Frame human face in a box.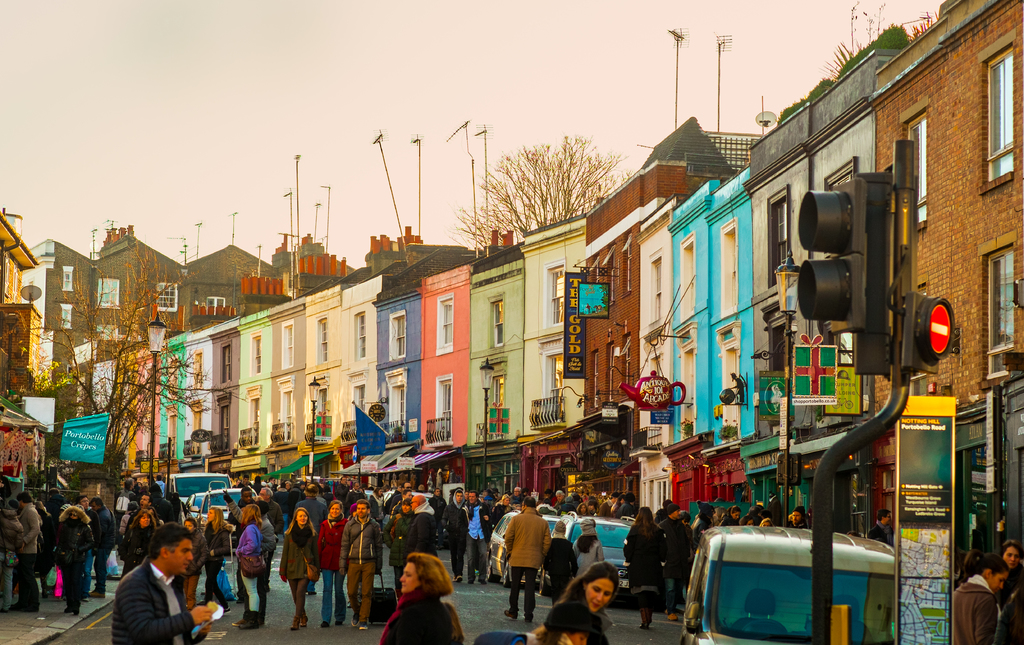
(x1=92, y1=500, x2=96, y2=511).
